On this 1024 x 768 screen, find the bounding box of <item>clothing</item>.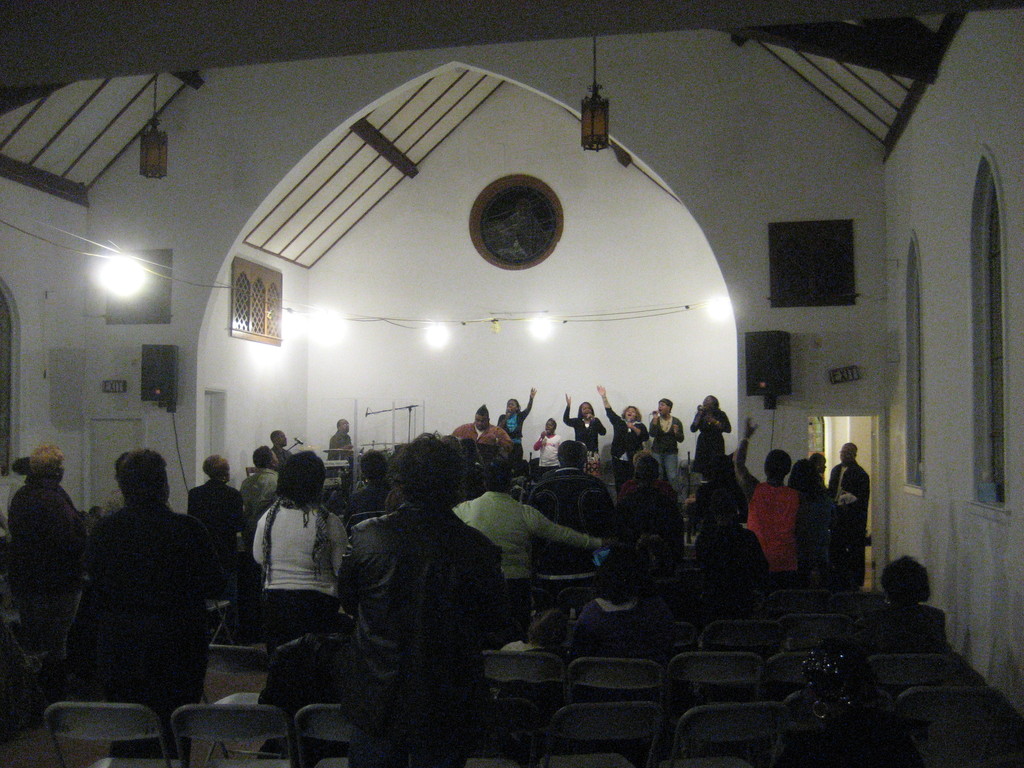
Bounding box: [x1=521, y1=465, x2=595, y2=576].
